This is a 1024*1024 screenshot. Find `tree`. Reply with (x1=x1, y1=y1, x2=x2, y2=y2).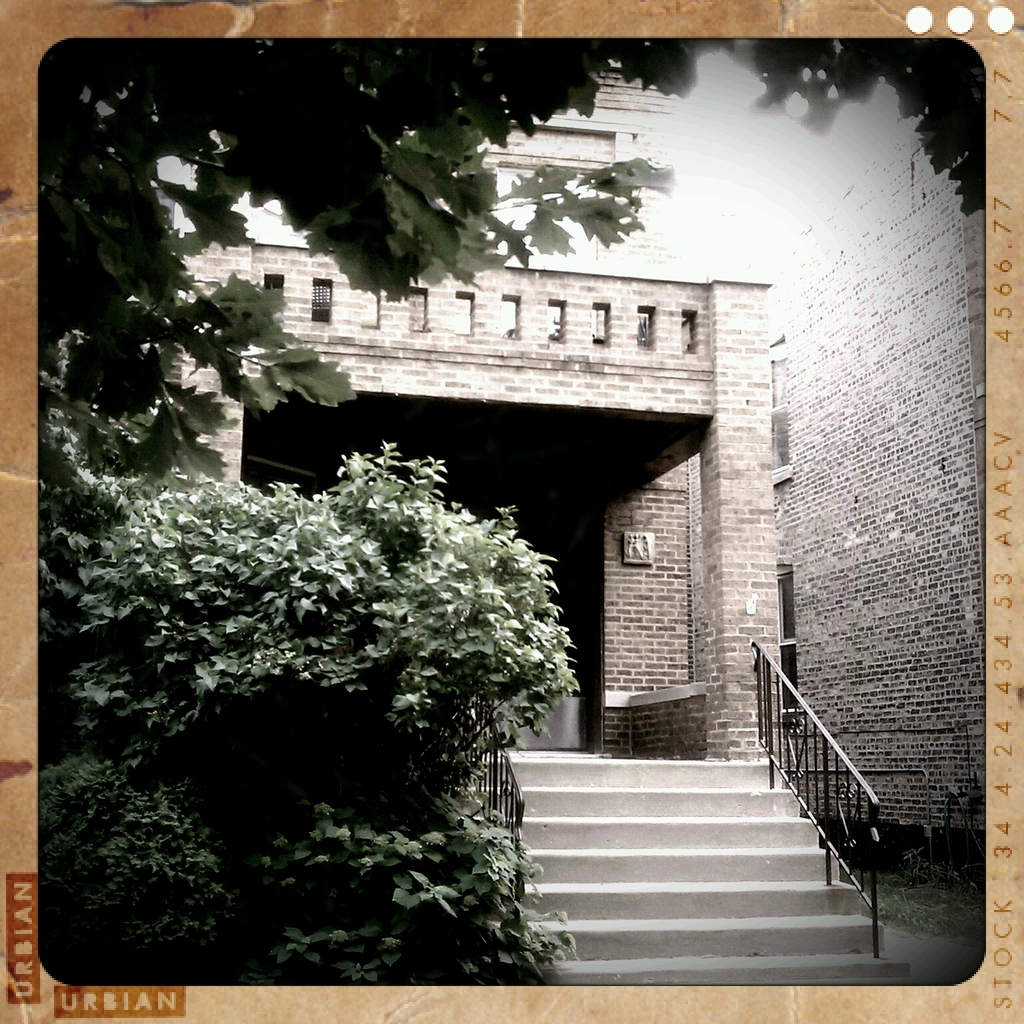
(x1=39, y1=45, x2=984, y2=498).
